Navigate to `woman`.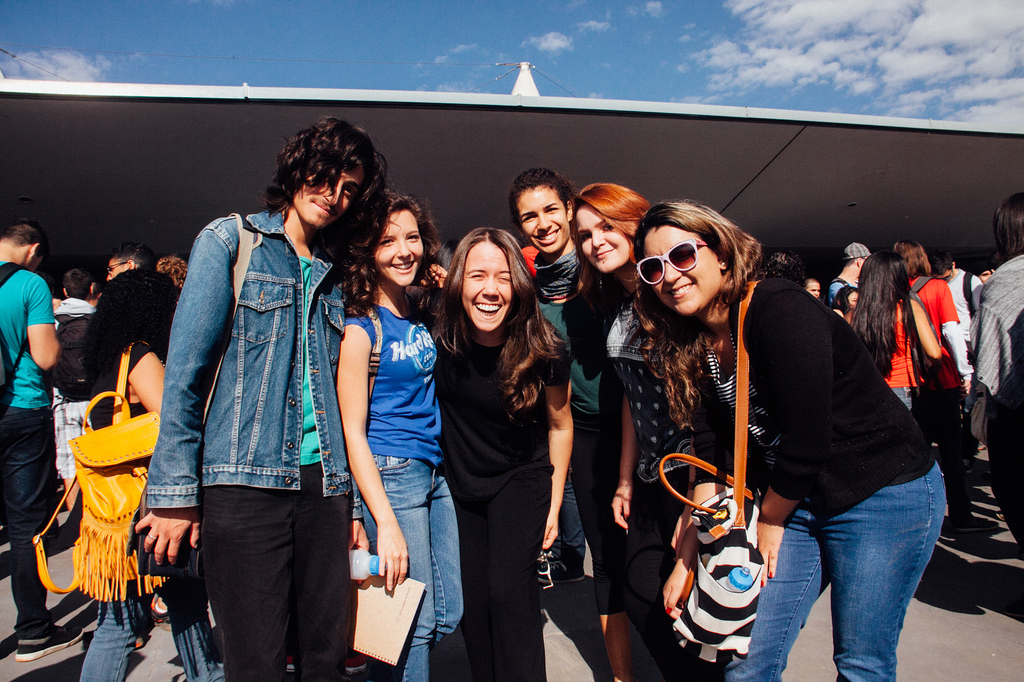
Navigation target: [573,176,705,681].
